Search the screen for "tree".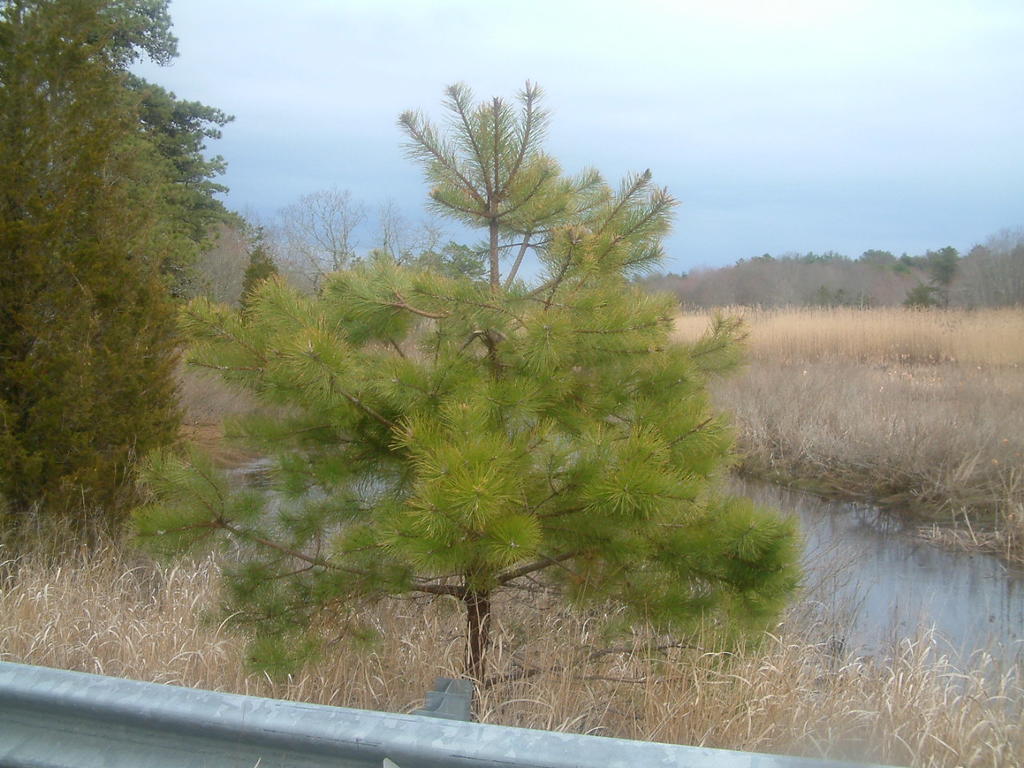
Found at box=[117, 62, 822, 718].
